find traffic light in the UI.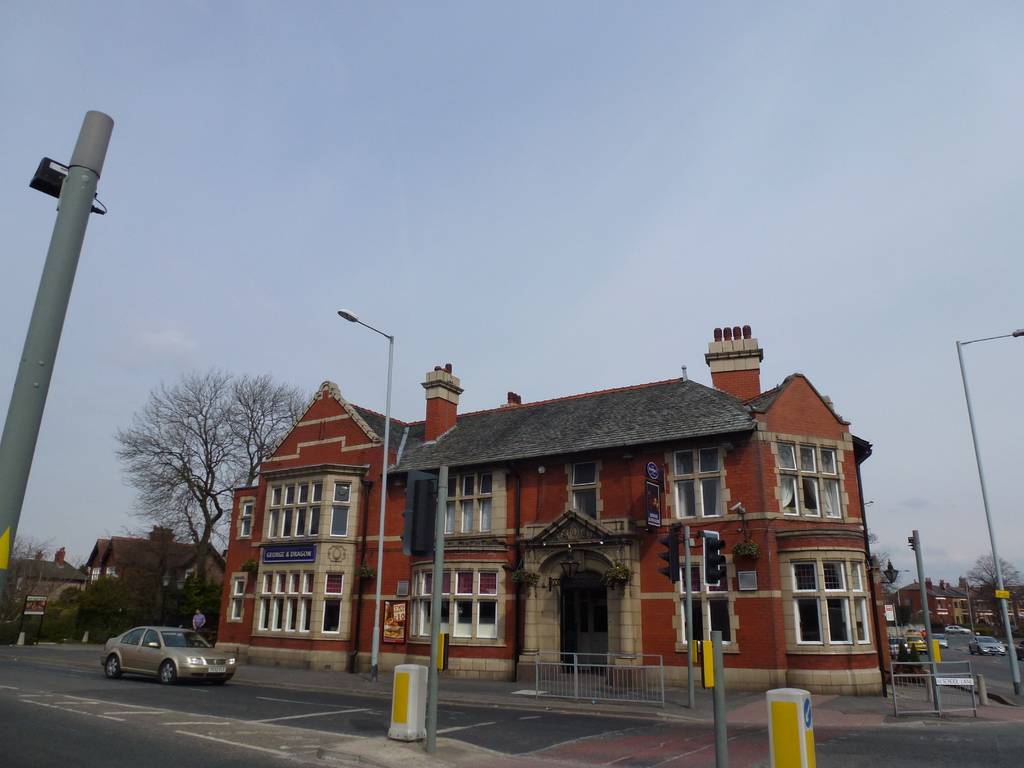
UI element at (657,528,680,585).
